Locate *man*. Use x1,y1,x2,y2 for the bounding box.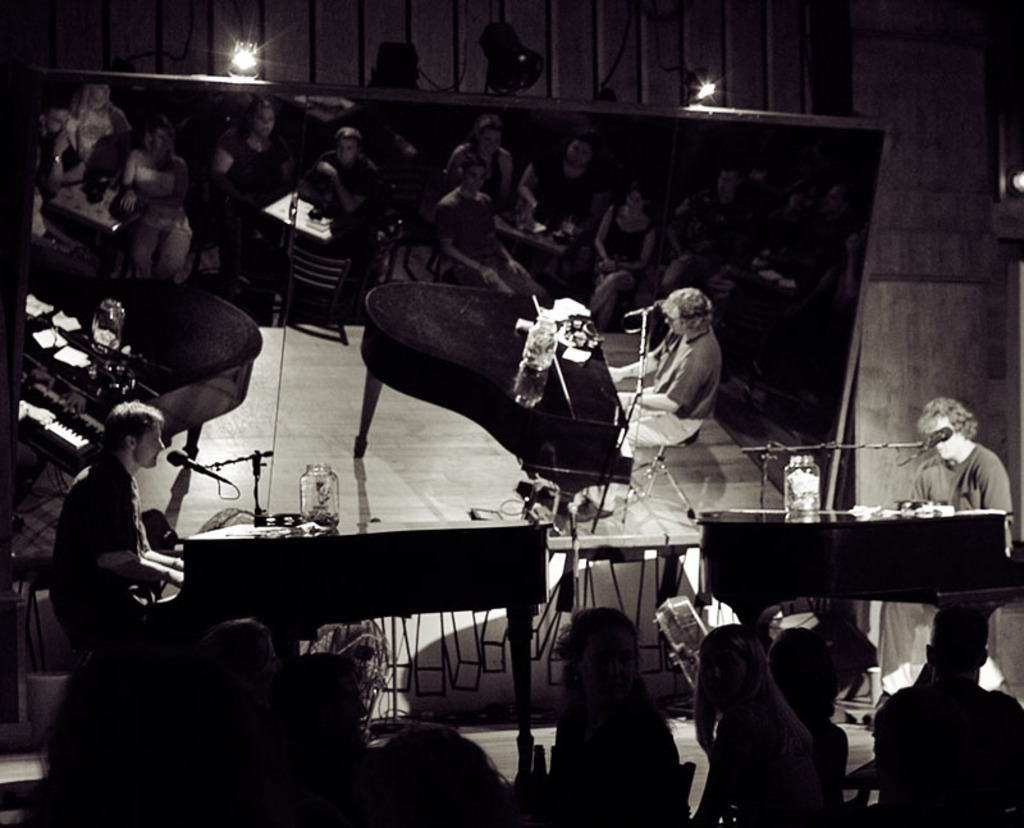
882,393,1018,691.
